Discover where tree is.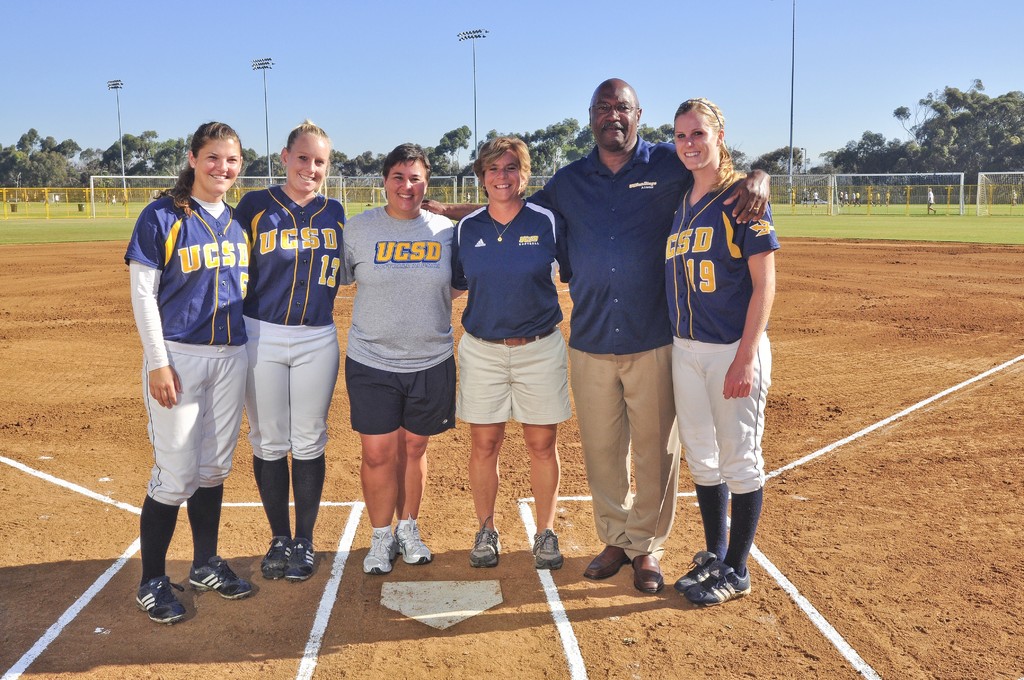
Discovered at BBox(636, 112, 676, 145).
